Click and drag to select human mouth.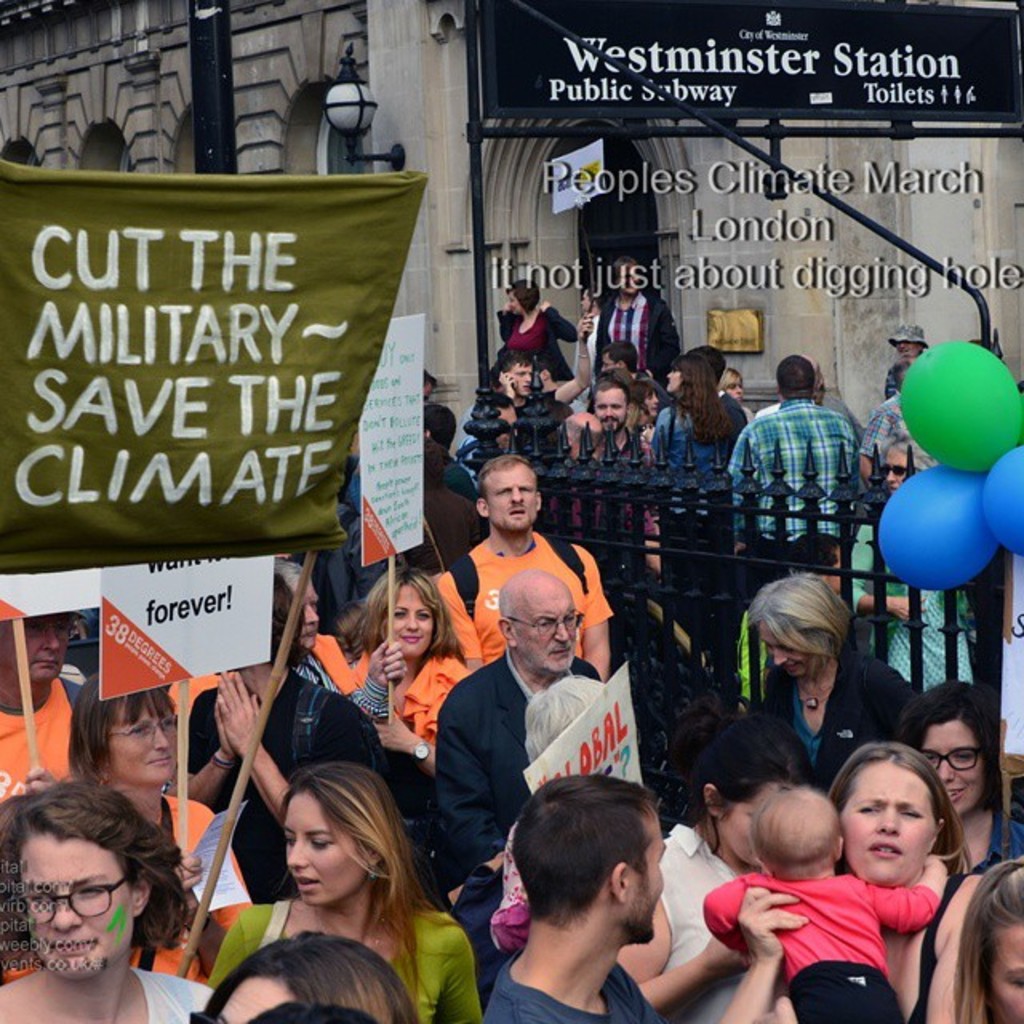
Selection: 54/931/93/949.
